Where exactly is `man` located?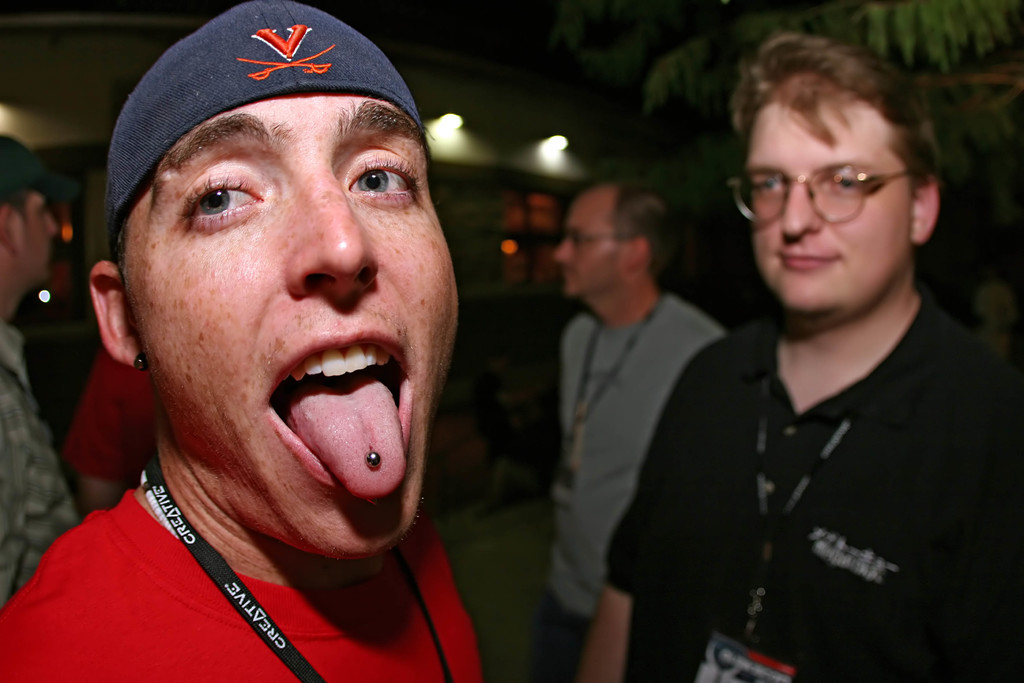
Its bounding box is locate(0, 0, 495, 682).
